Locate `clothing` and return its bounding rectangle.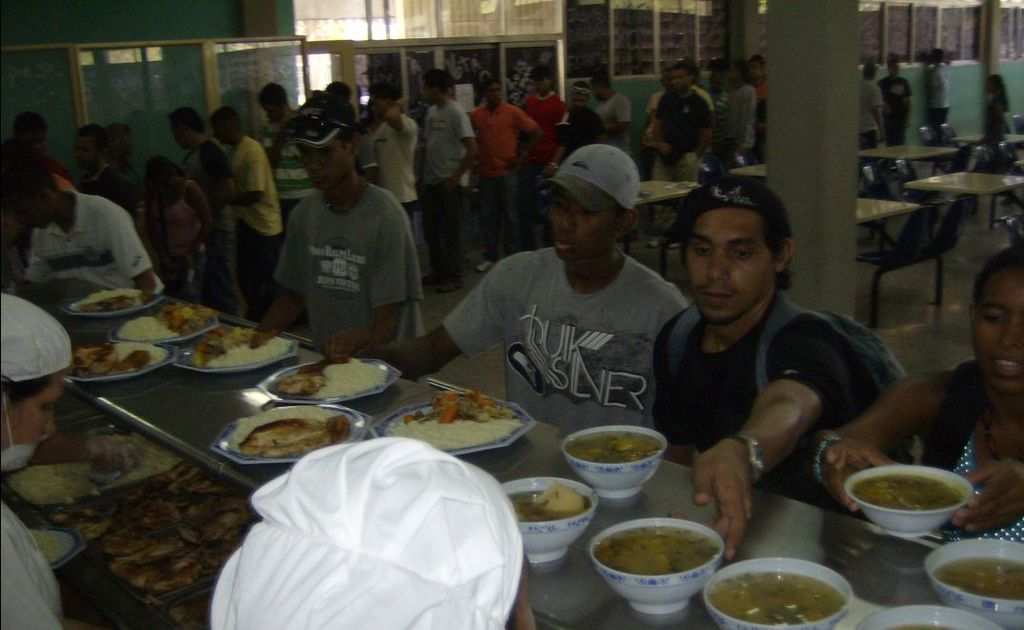
[262, 135, 421, 351].
